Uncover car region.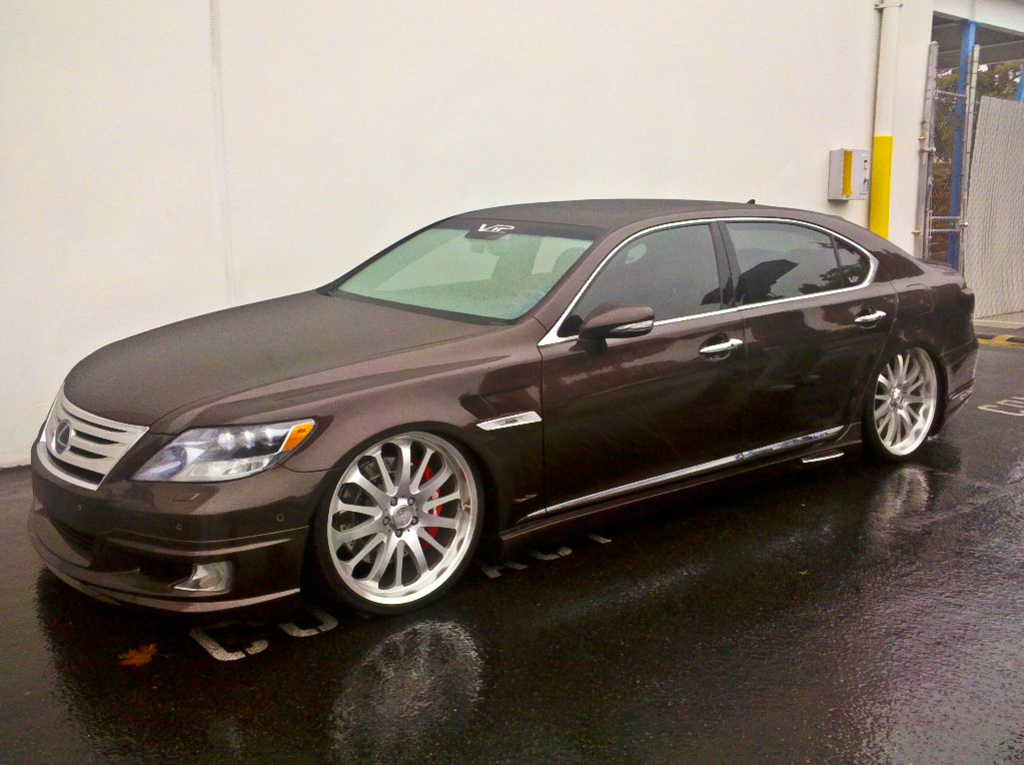
Uncovered: bbox(34, 201, 976, 649).
